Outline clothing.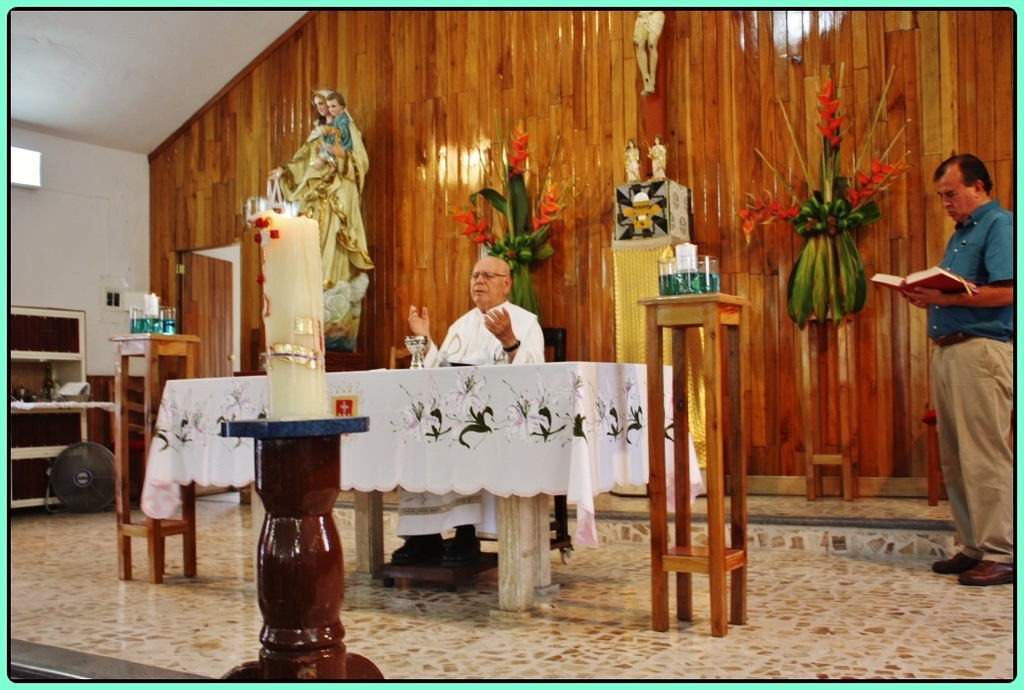
Outline: pyautogui.locateOnScreen(292, 106, 369, 323).
